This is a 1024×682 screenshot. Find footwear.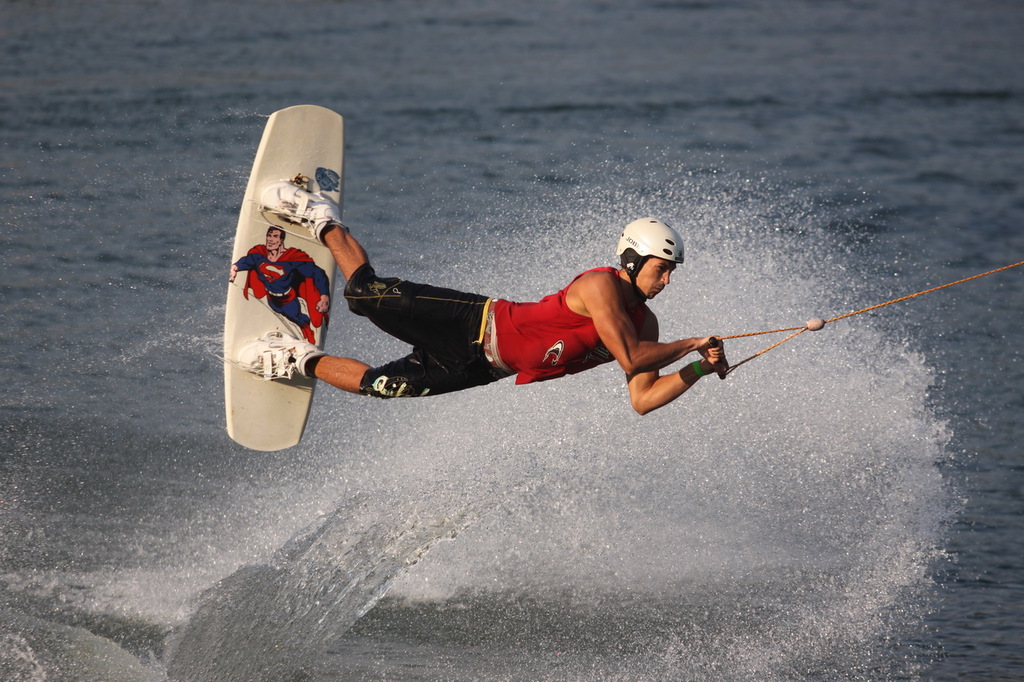
Bounding box: bbox=(258, 178, 351, 243).
